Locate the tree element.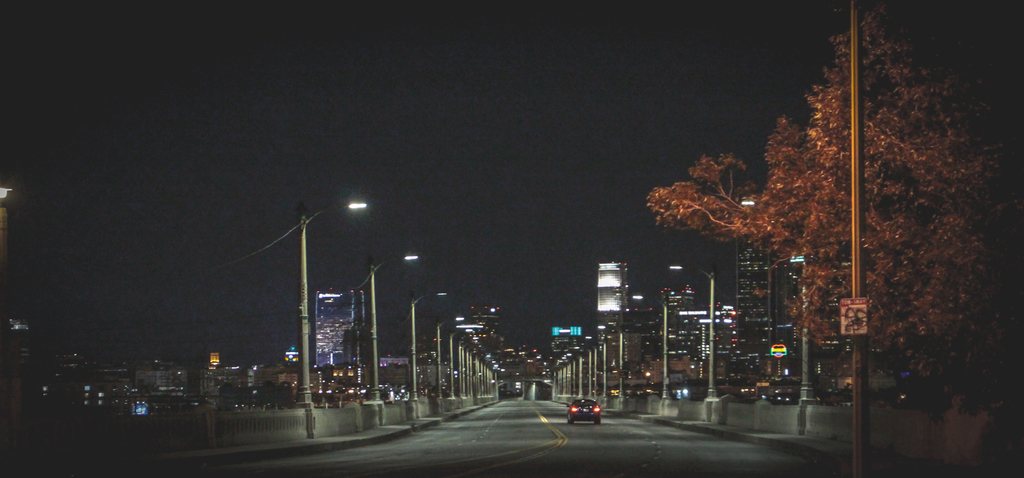
Element bbox: {"left": 645, "top": 0, "right": 1023, "bottom": 411}.
